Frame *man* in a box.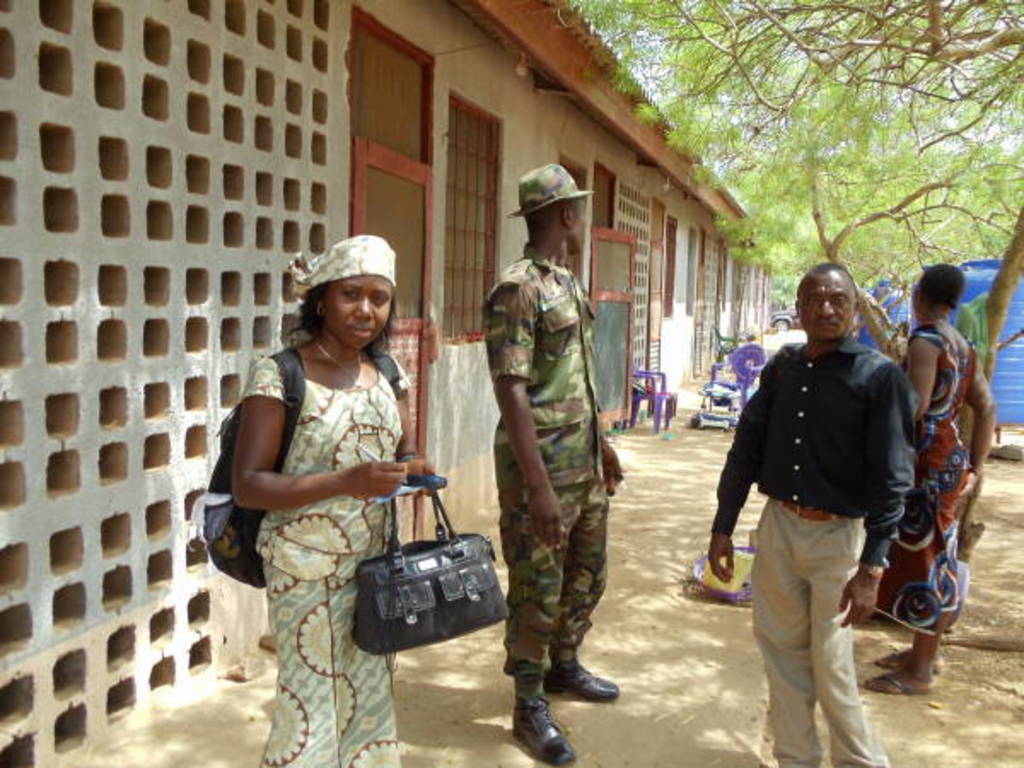
[x1=719, y1=253, x2=956, y2=737].
